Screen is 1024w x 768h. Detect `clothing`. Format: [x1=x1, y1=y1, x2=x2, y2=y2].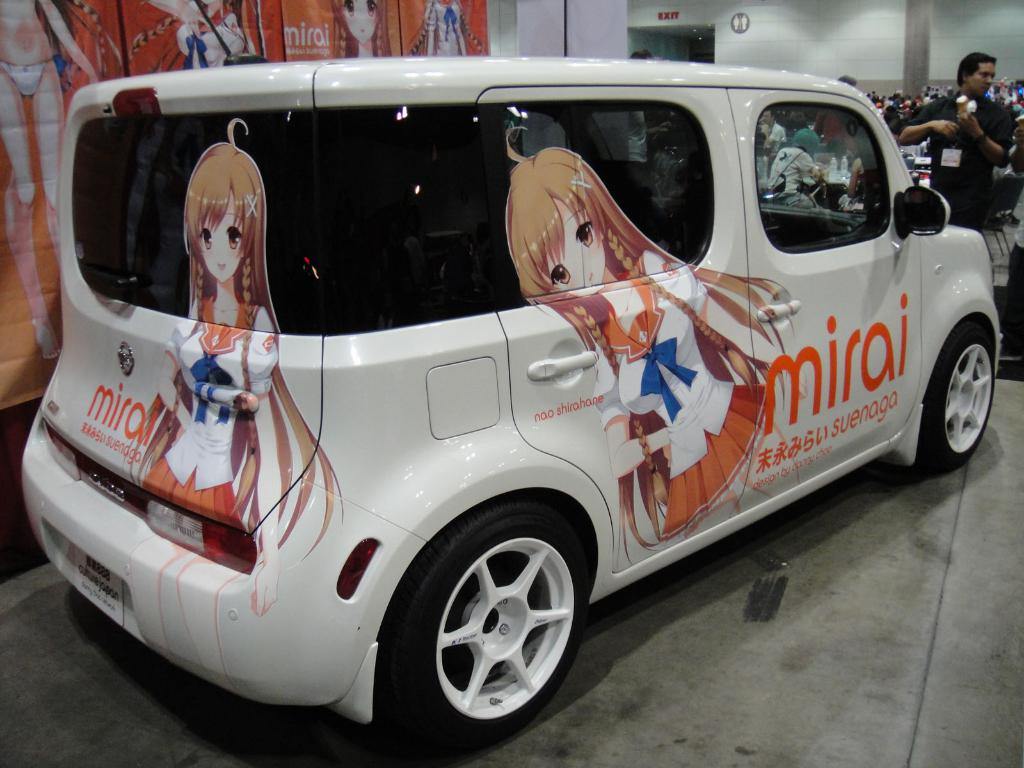
[x1=586, y1=232, x2=778, y2=538].
